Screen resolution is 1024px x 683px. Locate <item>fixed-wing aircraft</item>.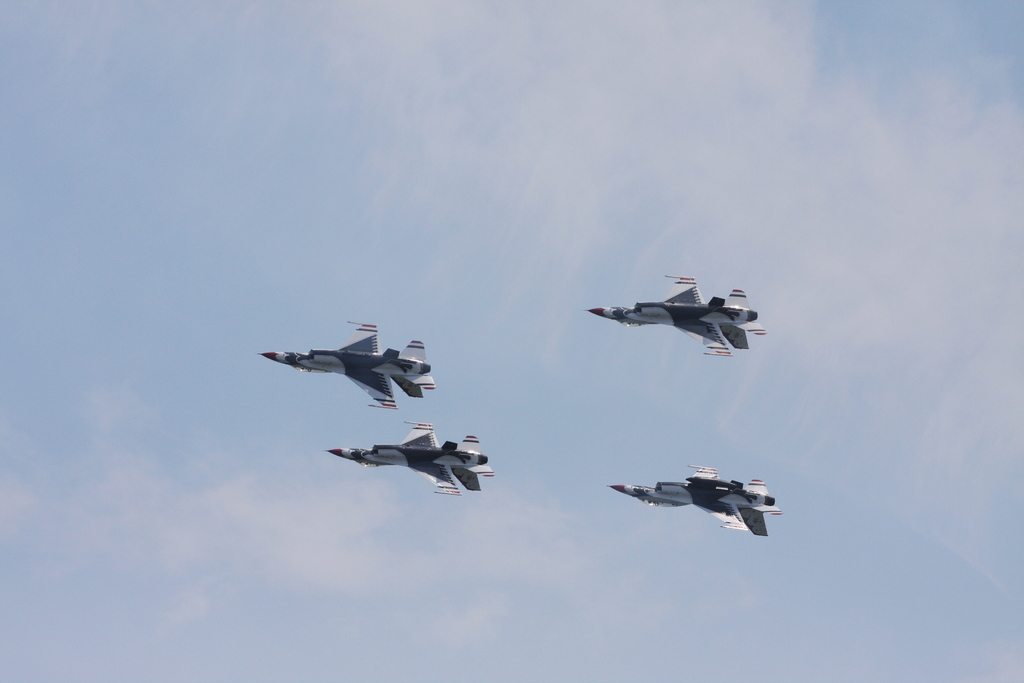
604/458/781/536.
